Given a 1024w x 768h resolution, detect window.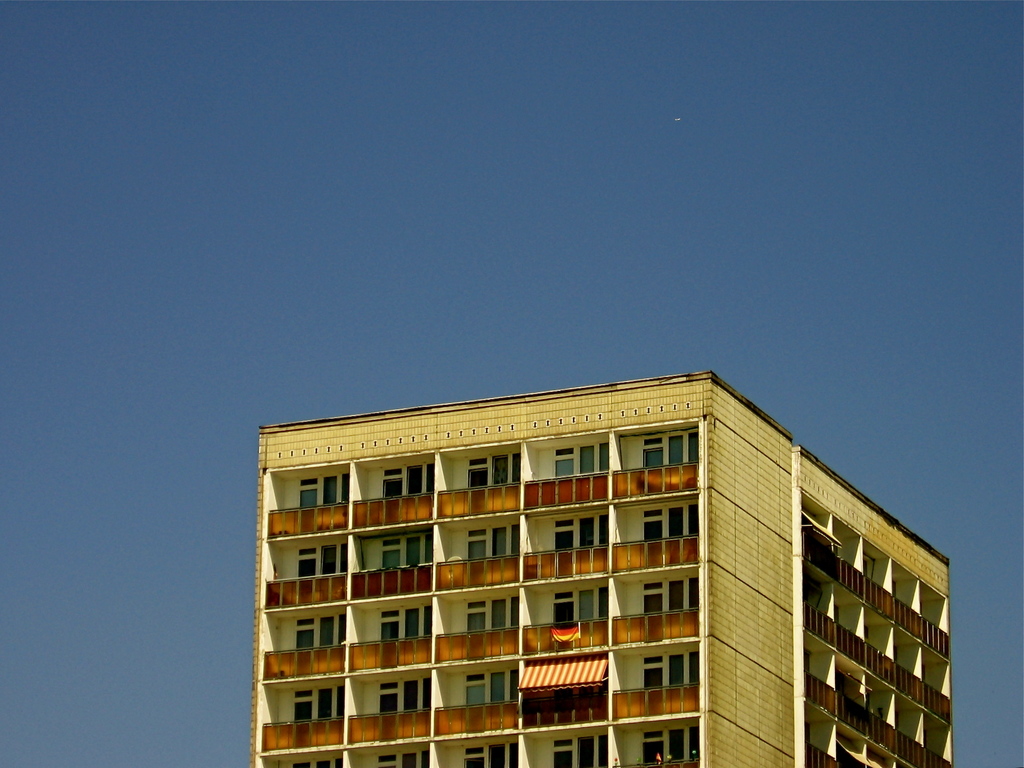
[x1=490, y1=599, x2=505, y2=627].
